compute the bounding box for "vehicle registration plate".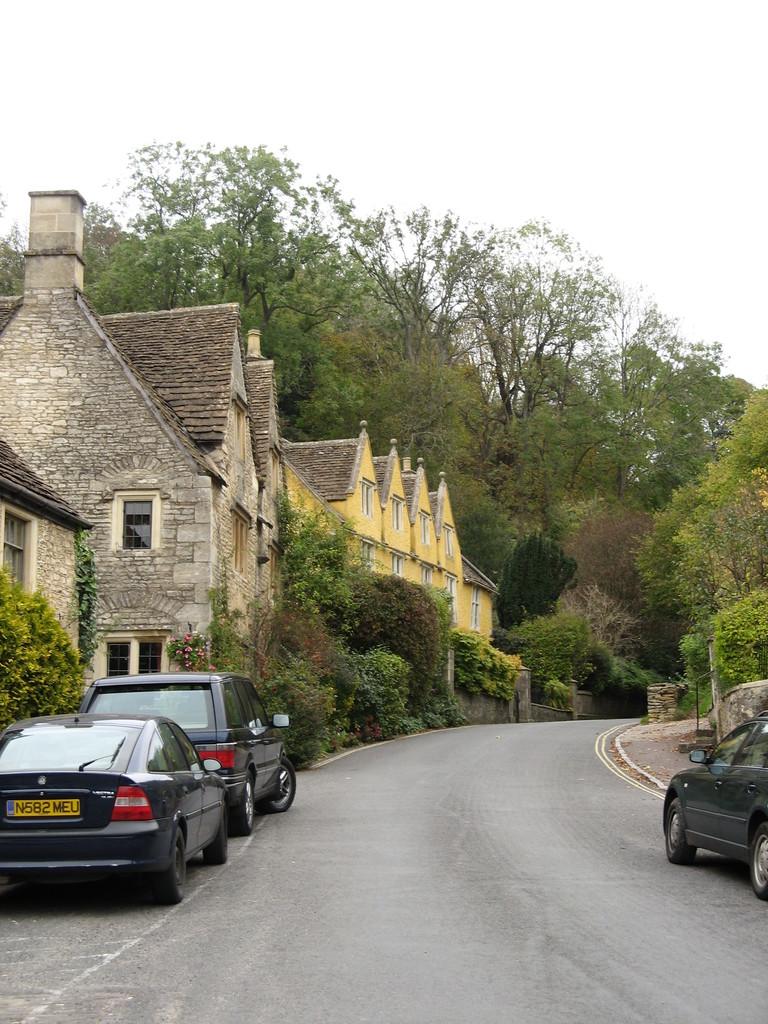
<bbox>3, 798, 79, 819</bbox>.
